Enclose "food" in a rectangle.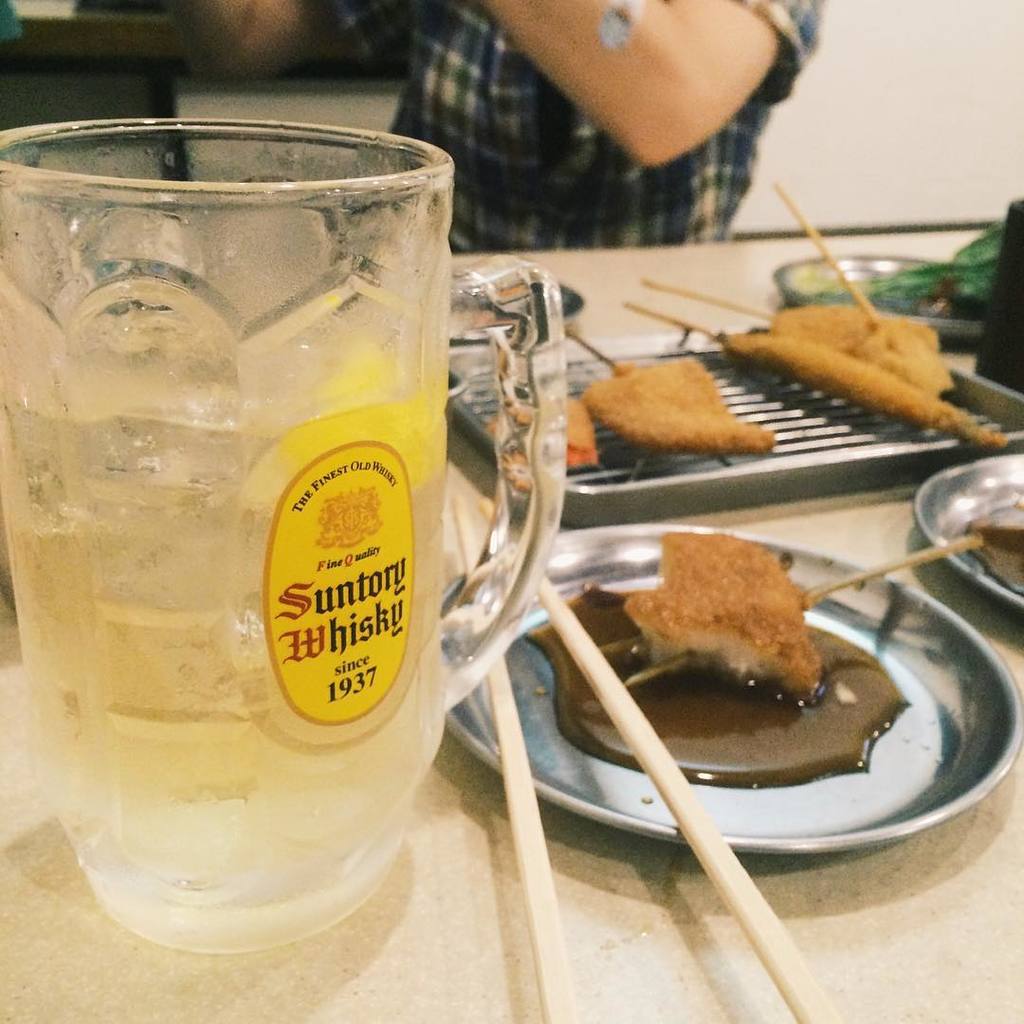
select_region(483, 391, 607, 472).
